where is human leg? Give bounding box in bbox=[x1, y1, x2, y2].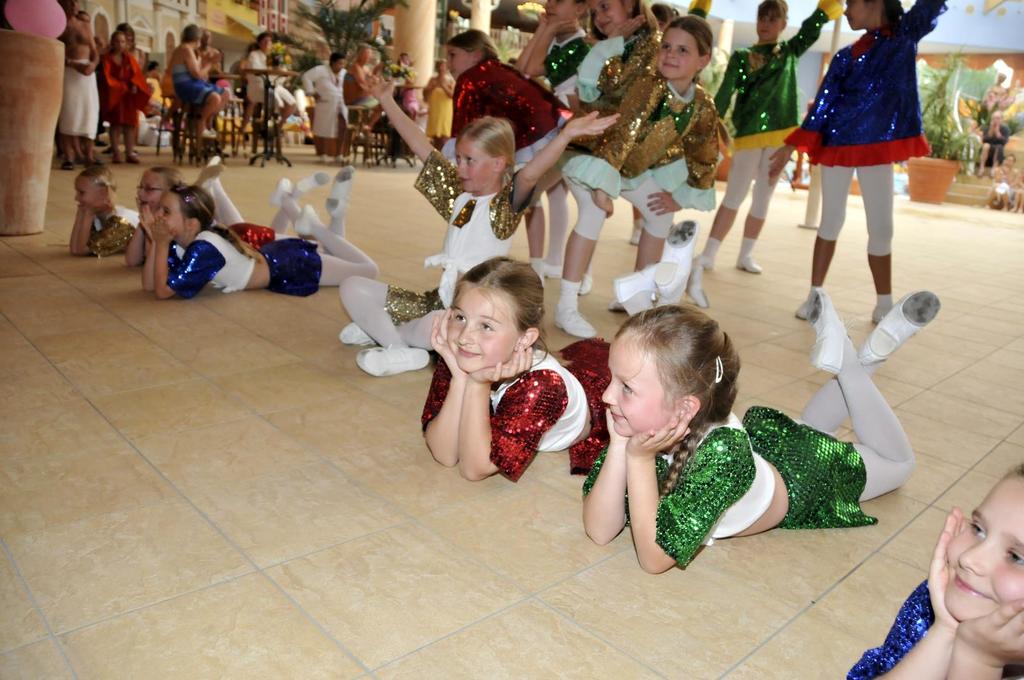
bbox=[858, 130, 900, 320].
